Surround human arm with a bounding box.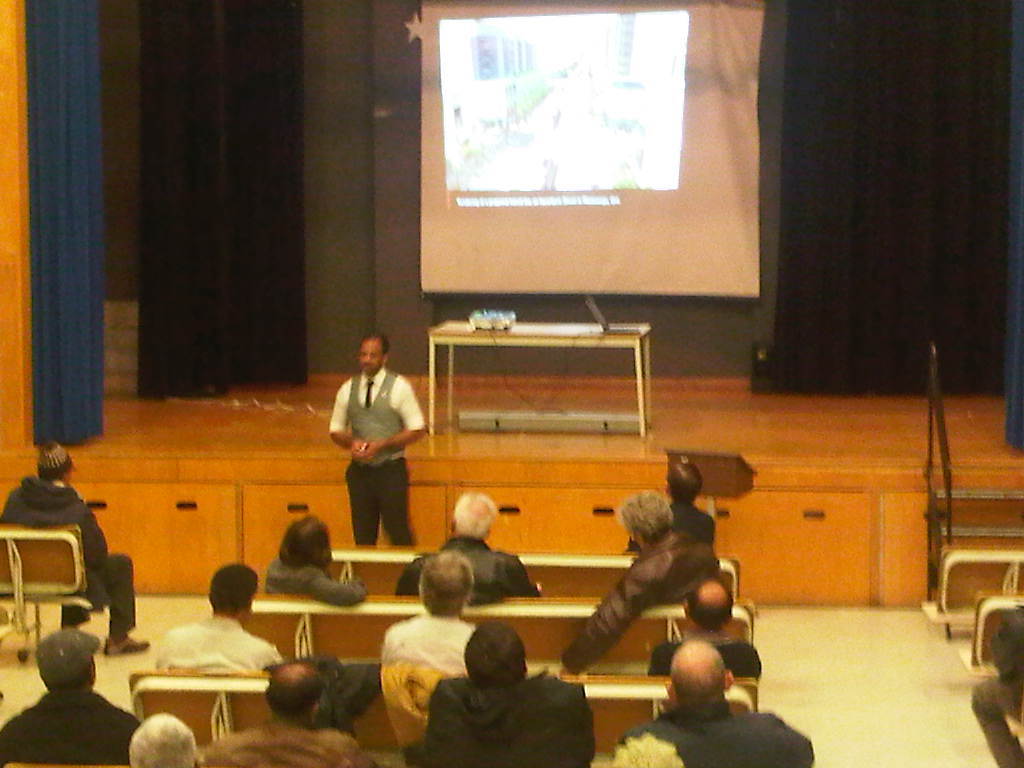
bbox=[78, 500, 105, 579].
